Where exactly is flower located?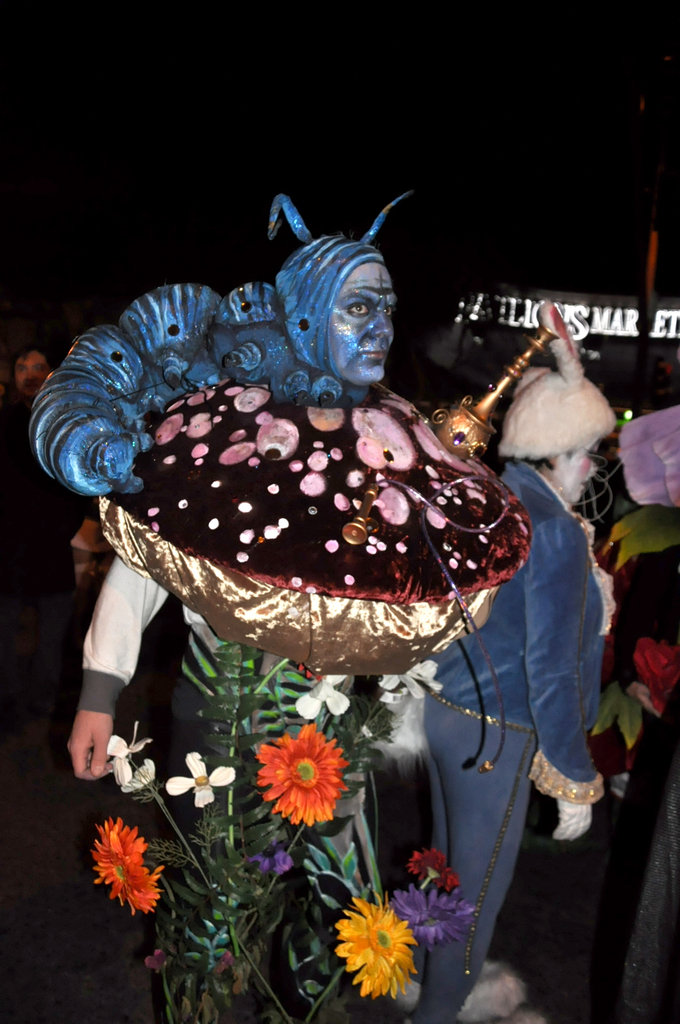
Its bounding box is [138,947,173,975].
